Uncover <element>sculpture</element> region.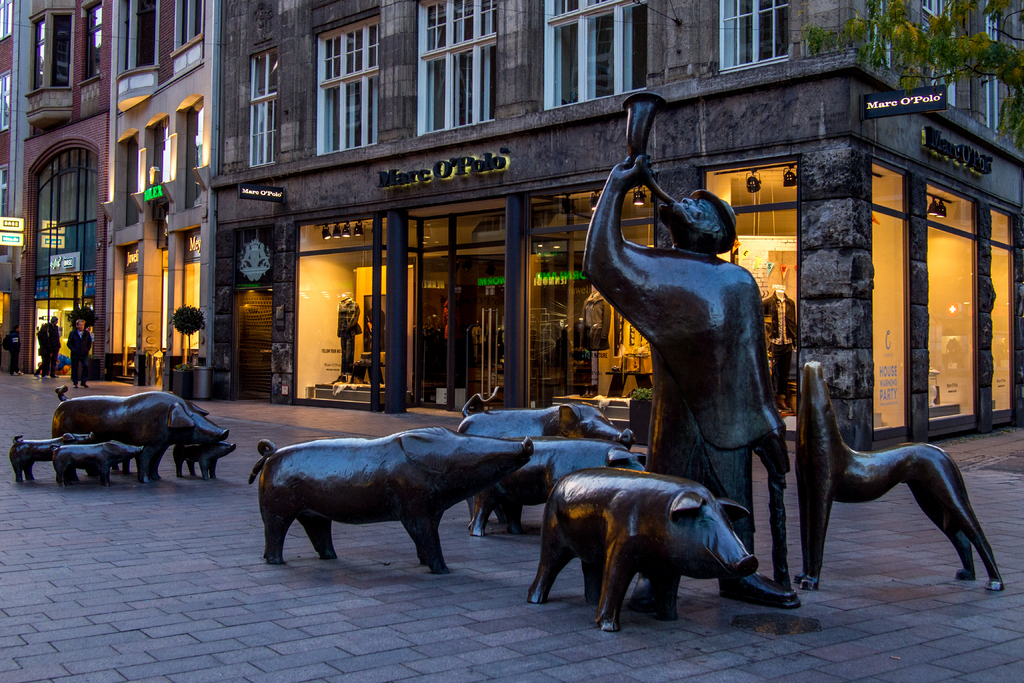
Uncovered: bbox=(45, 383, 225, 477).
